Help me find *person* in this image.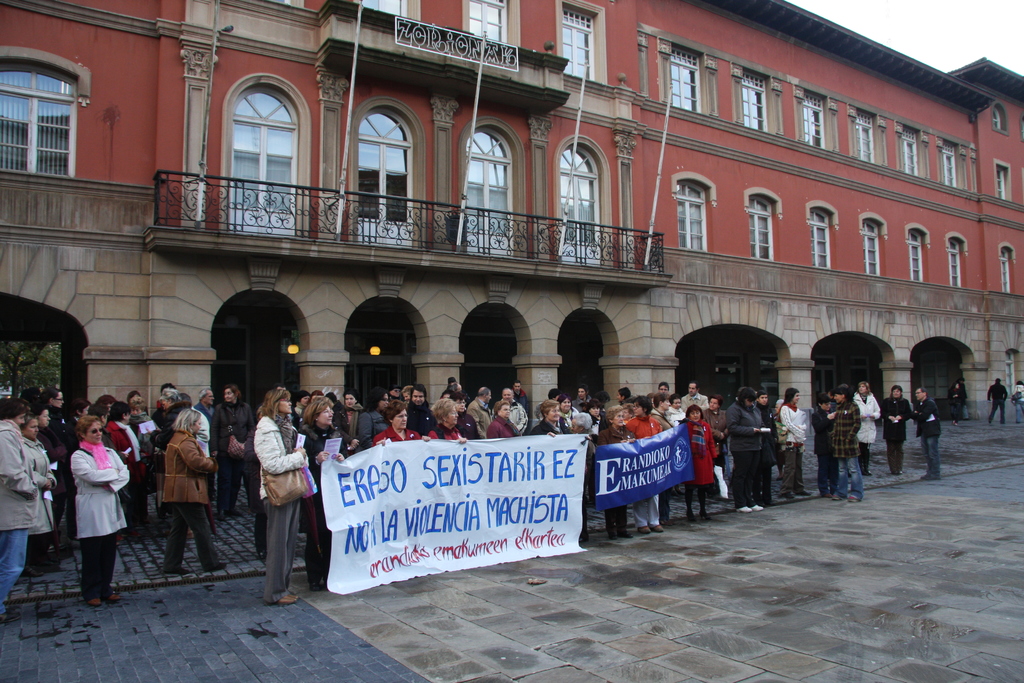
Found it: bbox=[136, 403, 161, 527].
